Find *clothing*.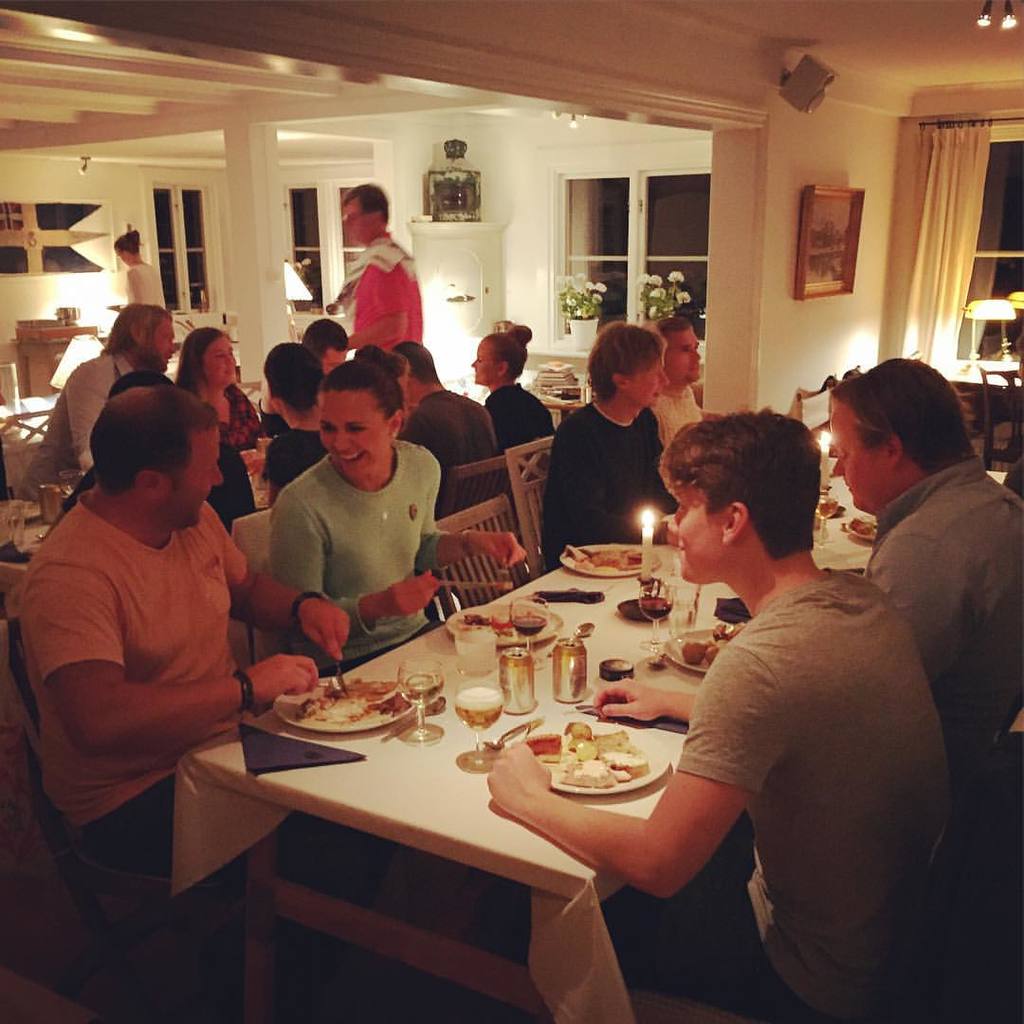
left=55, top=419, right=262, bottom=535.
